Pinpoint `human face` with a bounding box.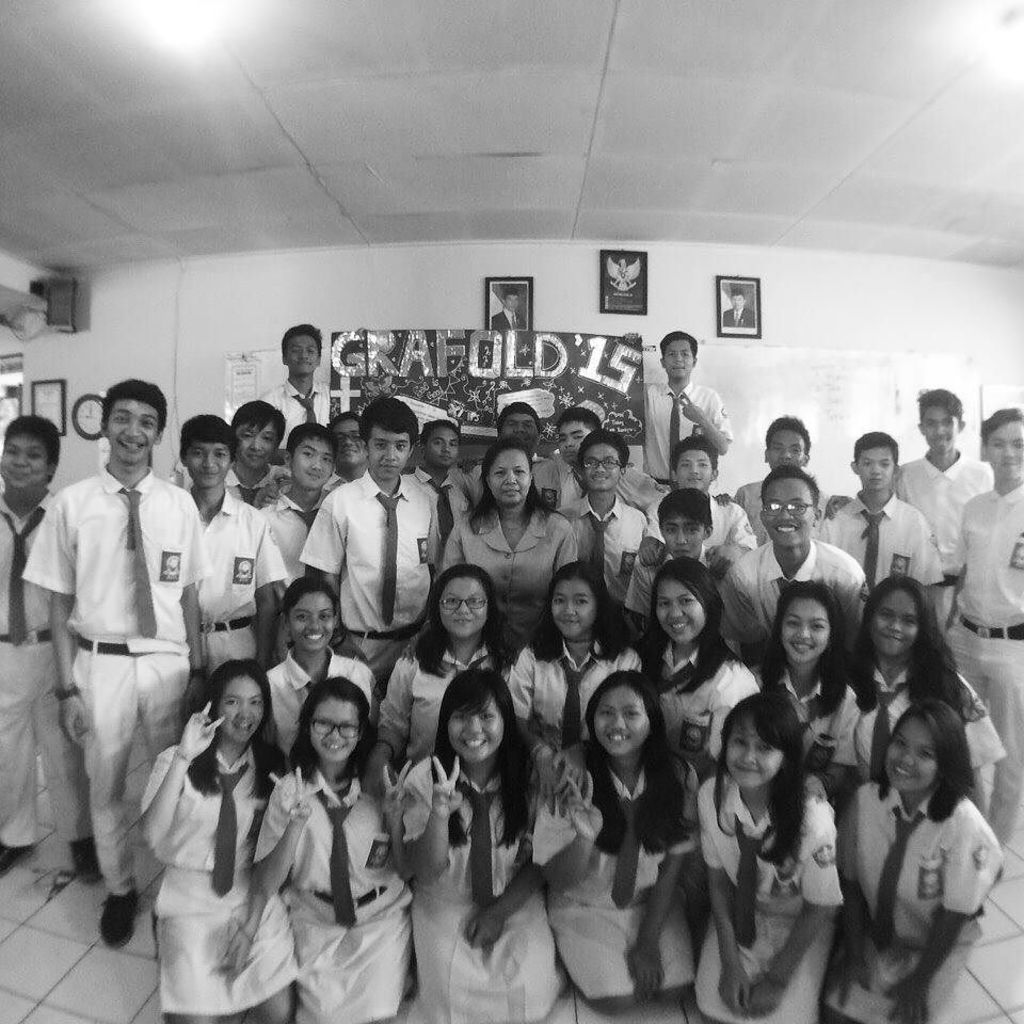
select_region(501, 409, 543, 450).
